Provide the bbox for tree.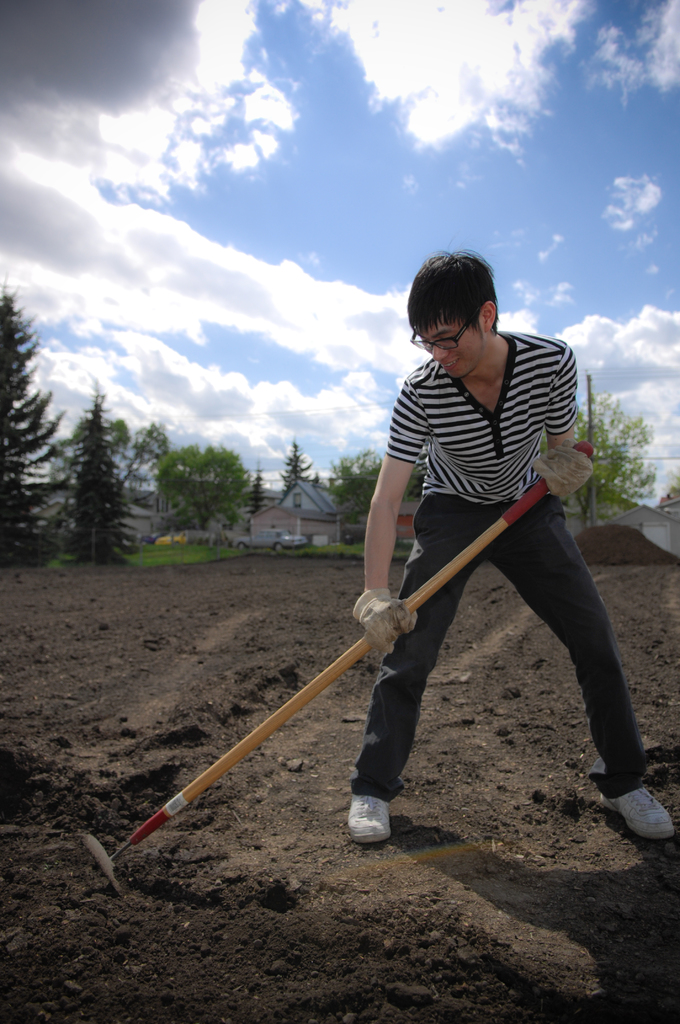
143 438 252 531.
